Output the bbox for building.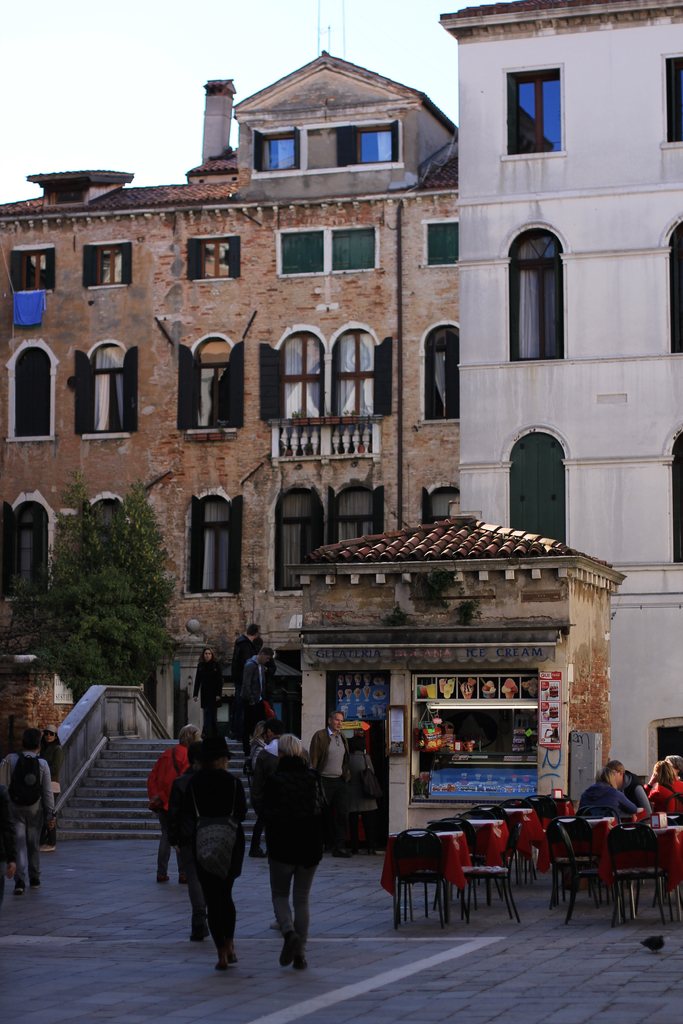
x1=0, y1=54, x2=461, y2=756.
